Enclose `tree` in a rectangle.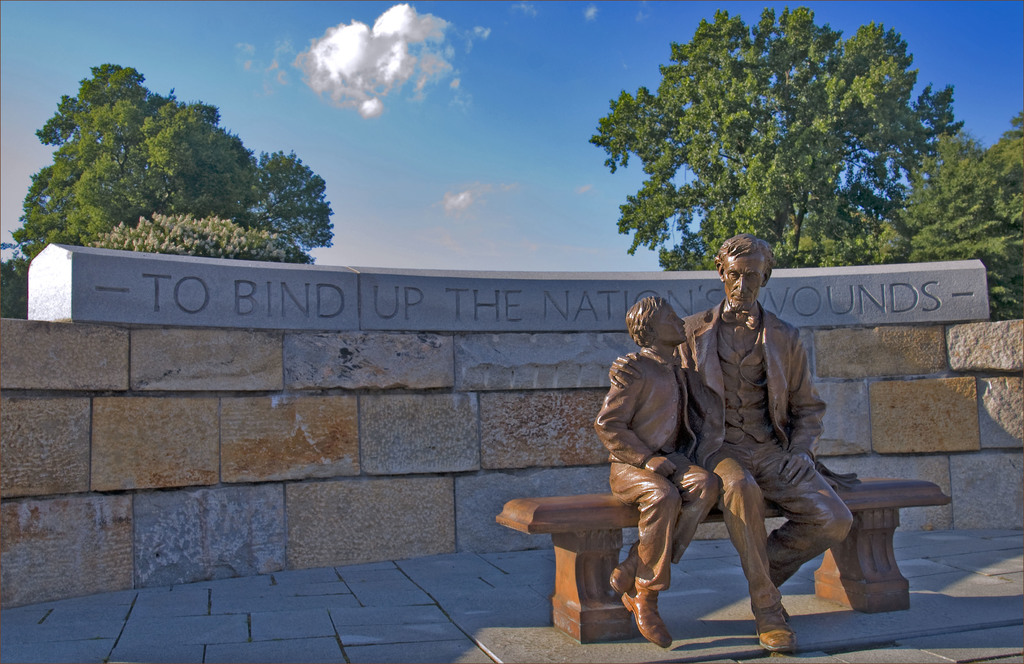
<box>88,211,290,265</box>.
